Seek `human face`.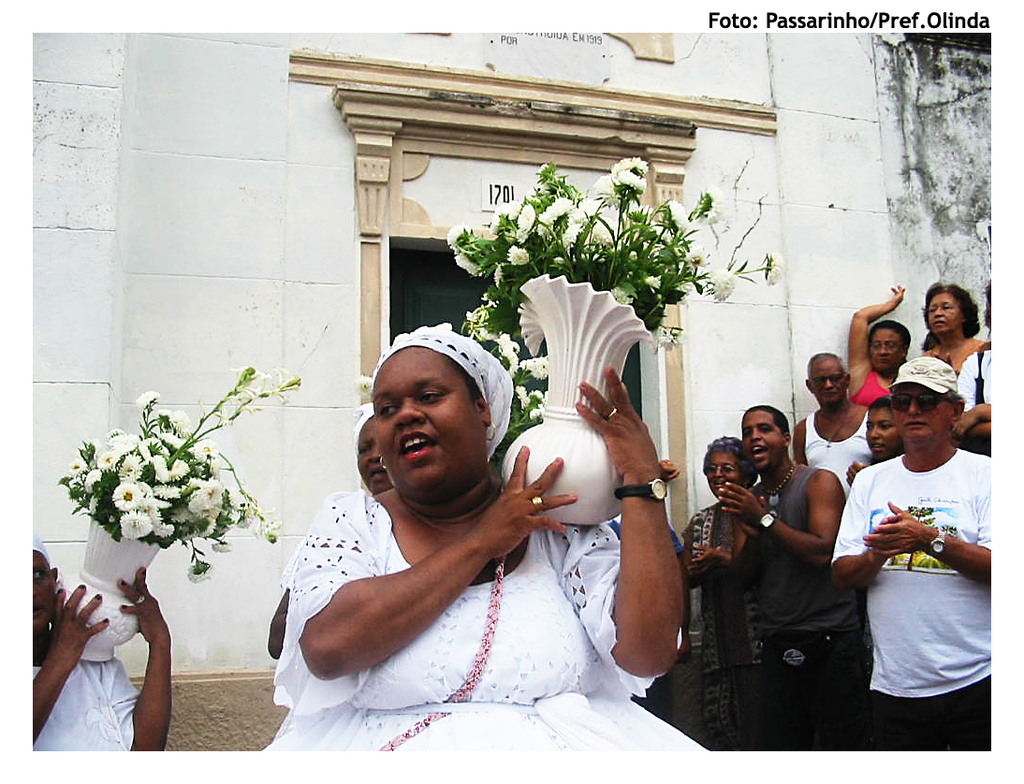
locate(929, 291, 967, 337).
